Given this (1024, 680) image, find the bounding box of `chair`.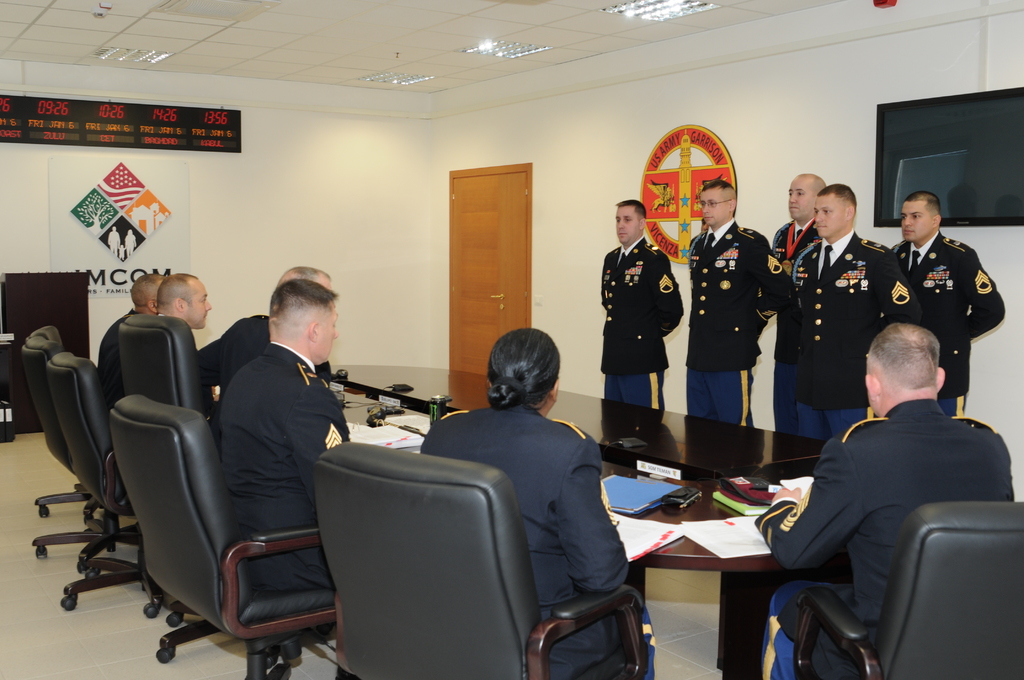
<bbox>28, 350, 147, 569</bbox>.
